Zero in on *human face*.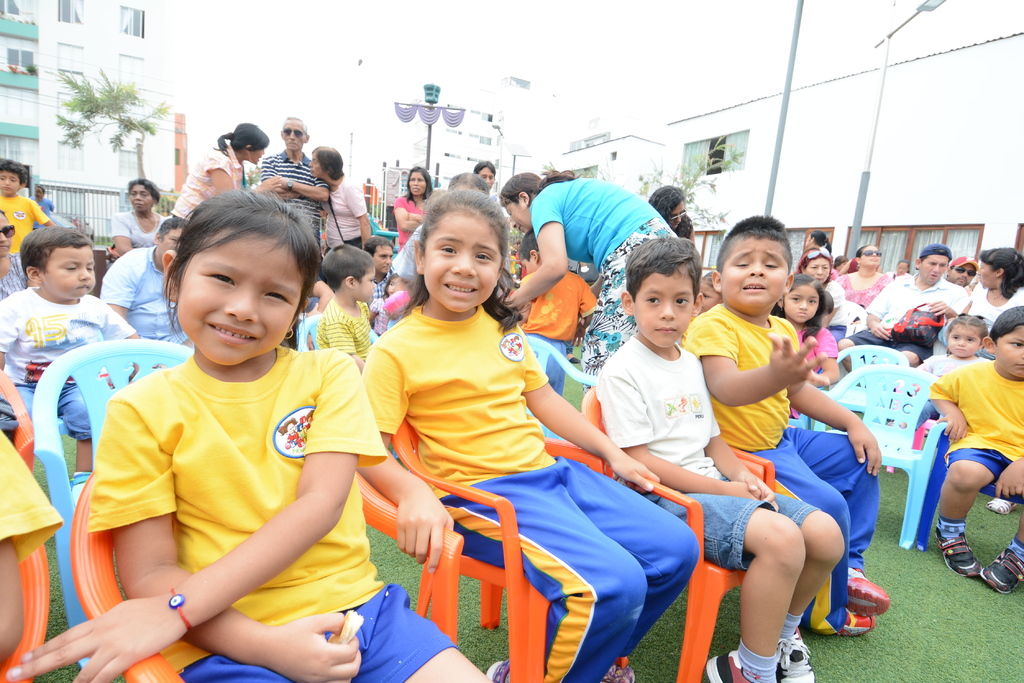
Zeroed in: Rect(0, 169, 19, 193).
